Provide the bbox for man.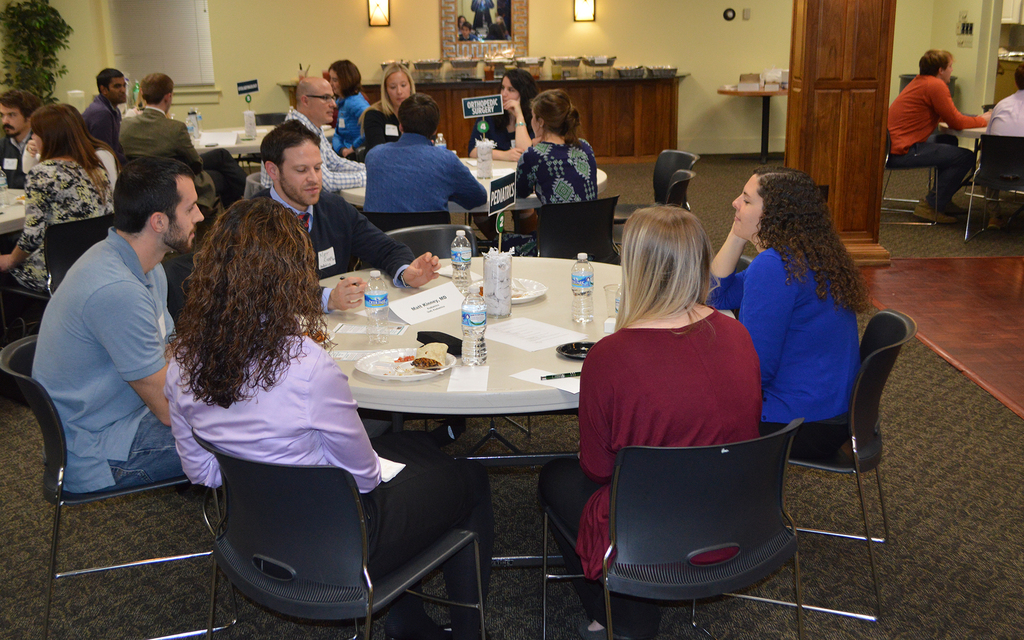
locate(973, 60, 1023, 148).
